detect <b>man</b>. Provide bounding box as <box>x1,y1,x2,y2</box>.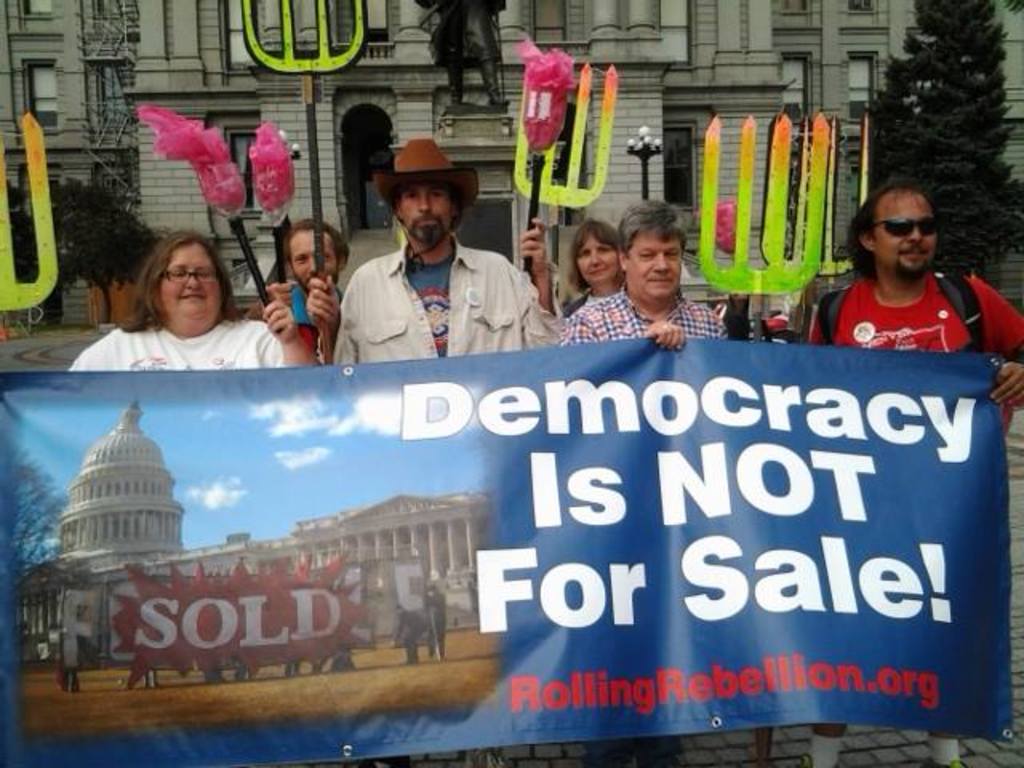
<box>803,179,1022,410</box>.
